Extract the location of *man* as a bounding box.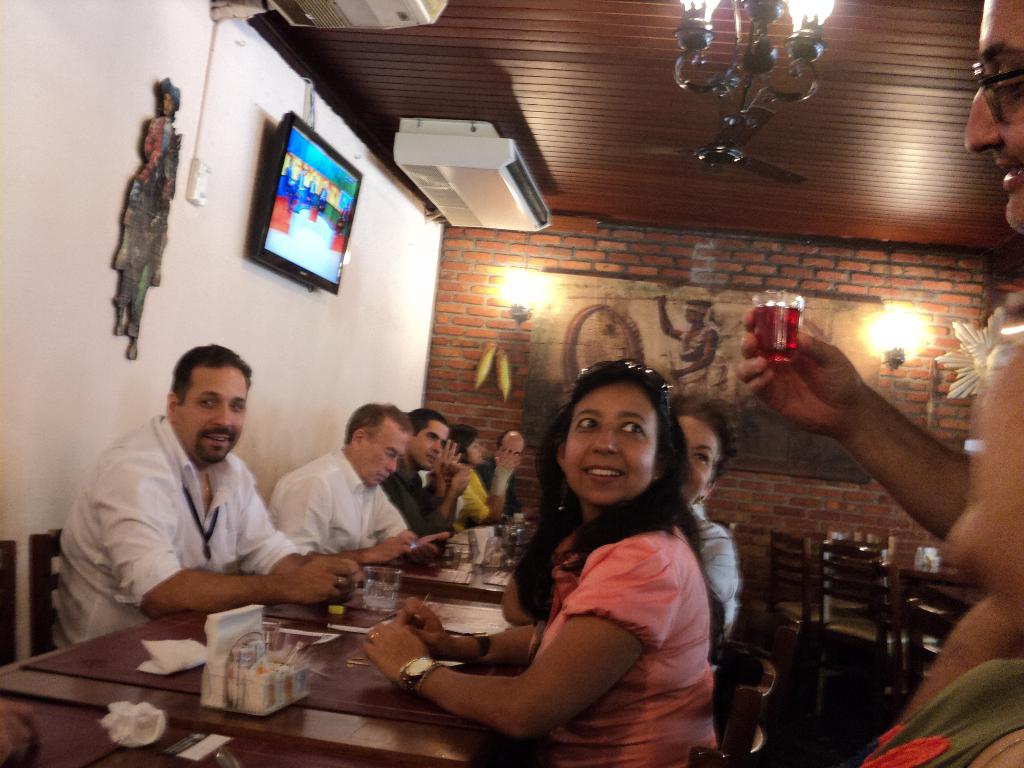
738, 0, 1023, 767.
